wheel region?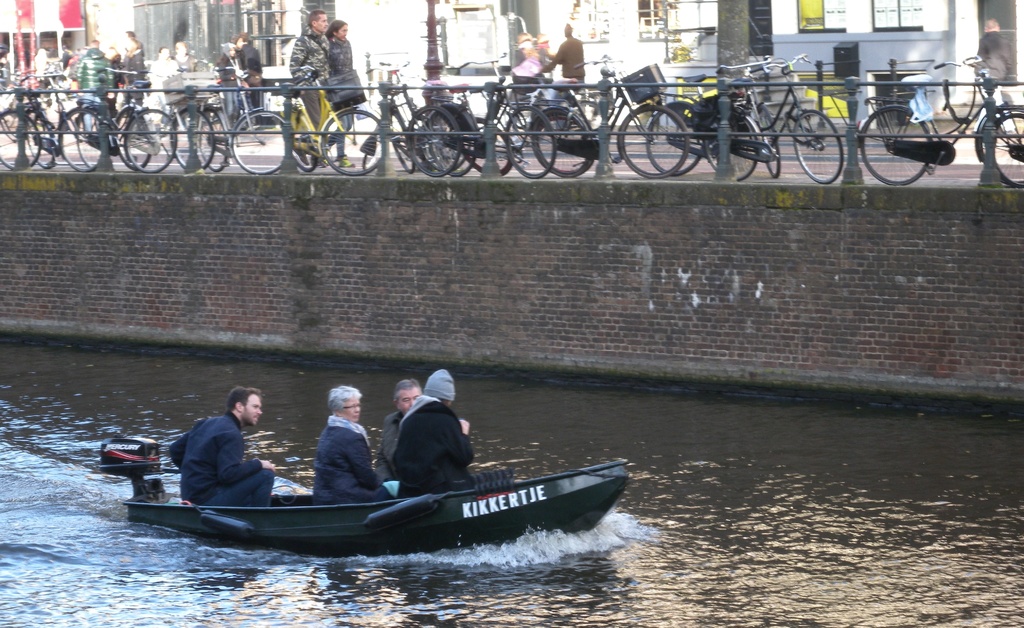
{"x1": 794, "y1": 108, "x2": 844, "y2": 183}
